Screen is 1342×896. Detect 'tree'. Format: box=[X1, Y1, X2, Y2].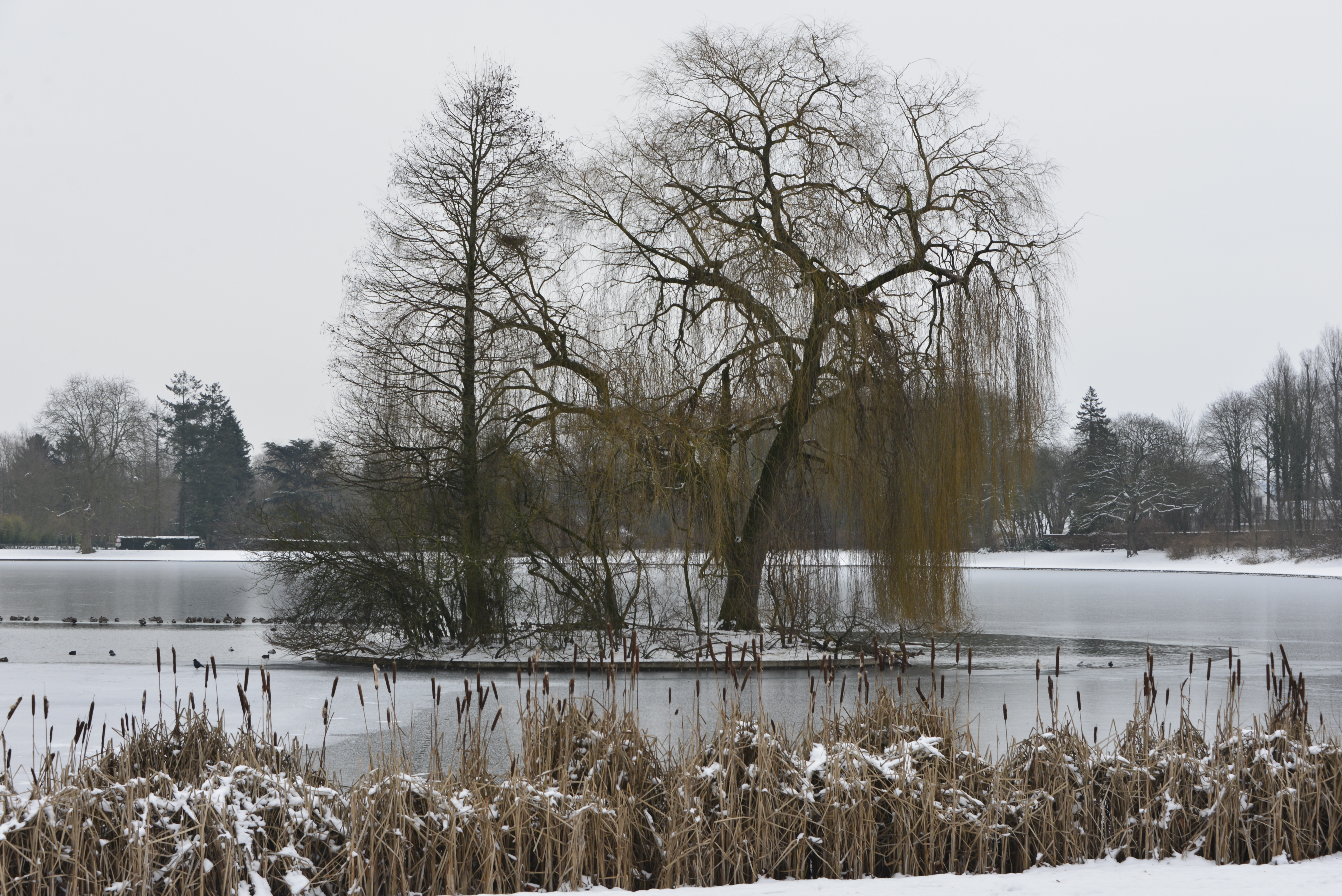
box=[280, 78, 297, 119].
